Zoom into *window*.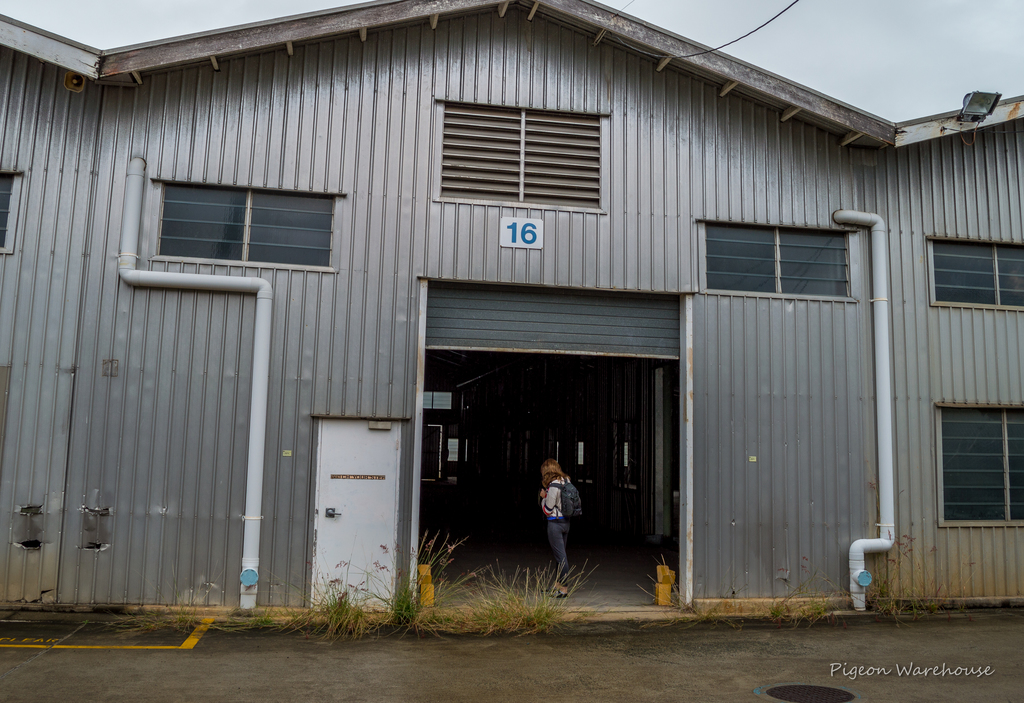
Zoom target: <bbox>924, 236, 1023, 312</bbox>.
